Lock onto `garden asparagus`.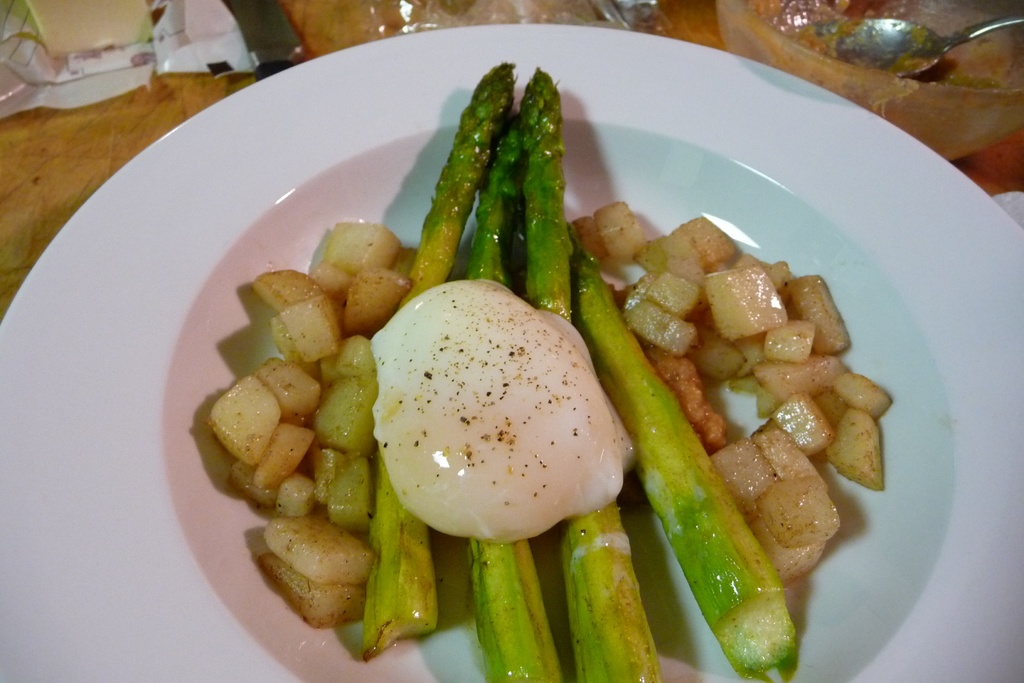
Locked: (367, 62, 794, 682).
